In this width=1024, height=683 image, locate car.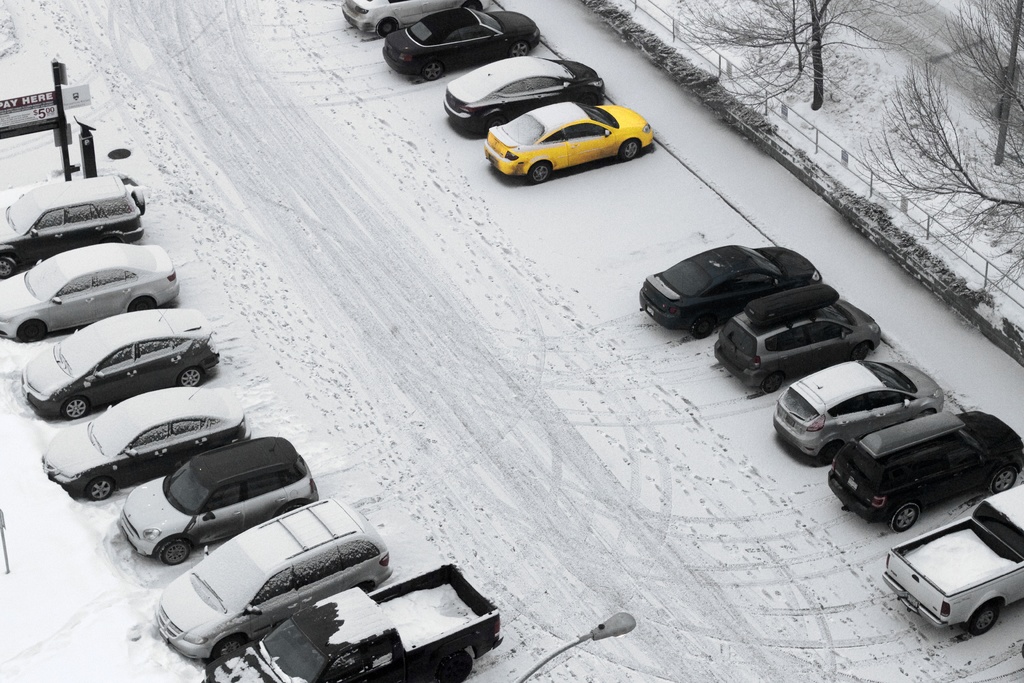
Bounding box: [38, 389, 253, 503].
